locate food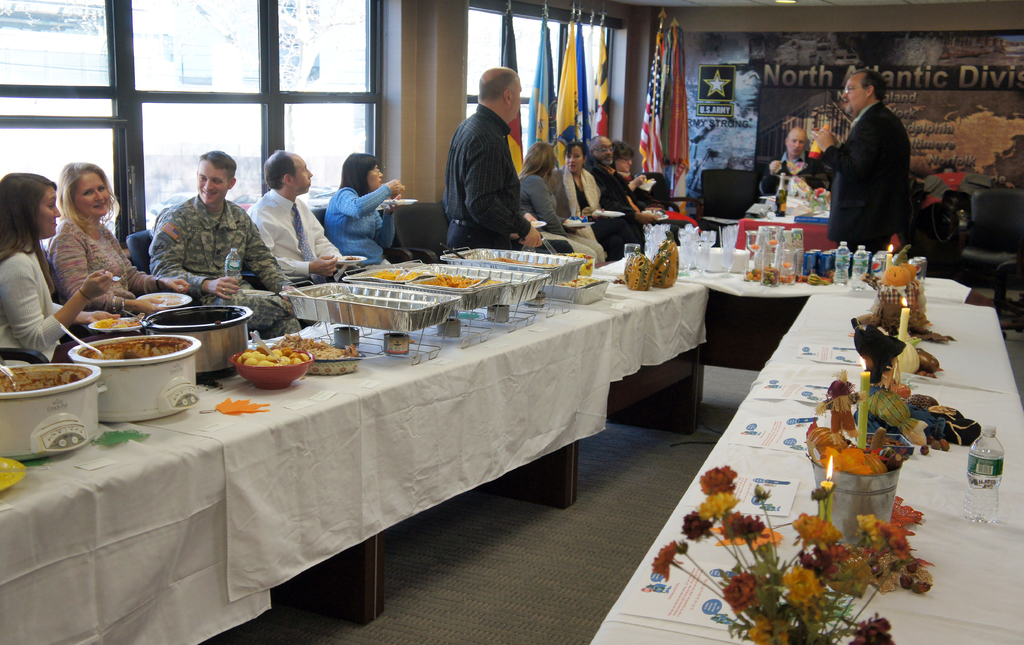
bbox=[275, 334, 364, 366]
